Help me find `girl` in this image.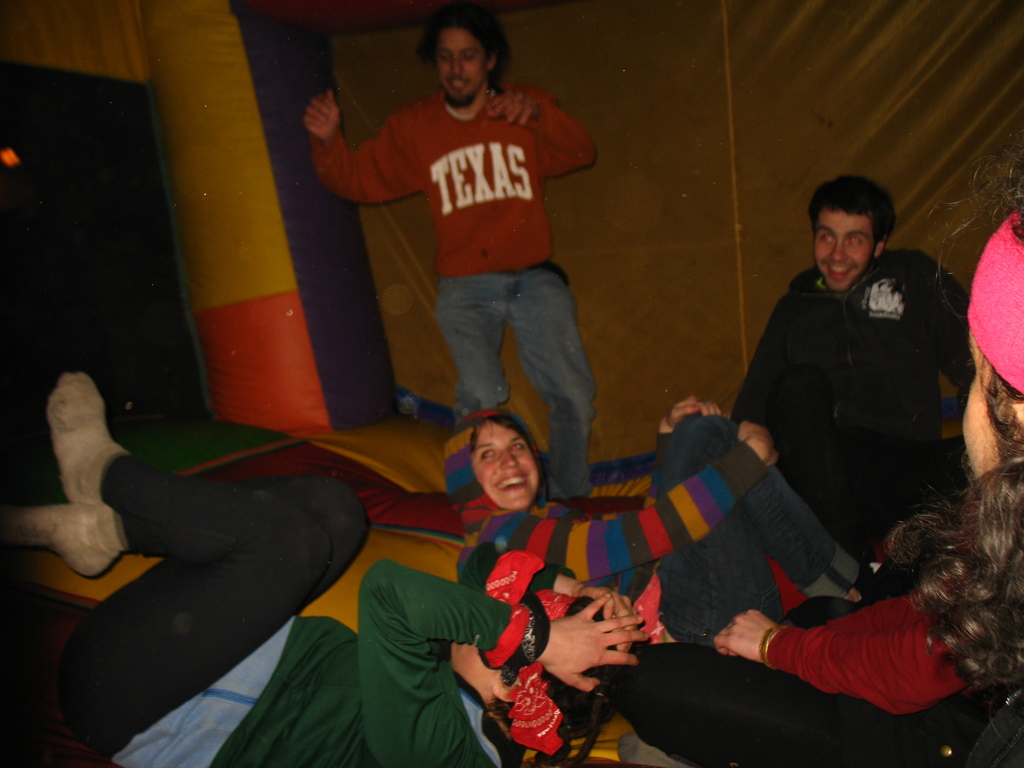
Found it: box(602, 143, 1023, 767).
